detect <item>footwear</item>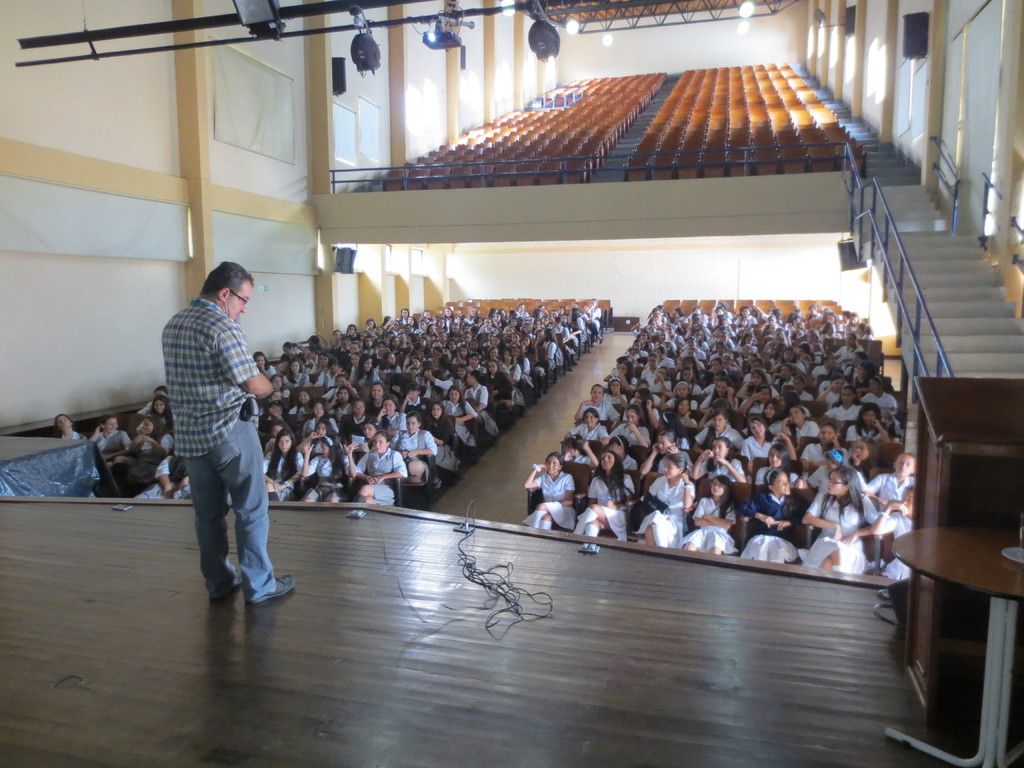
Rect(208, 569, 248, 604)
